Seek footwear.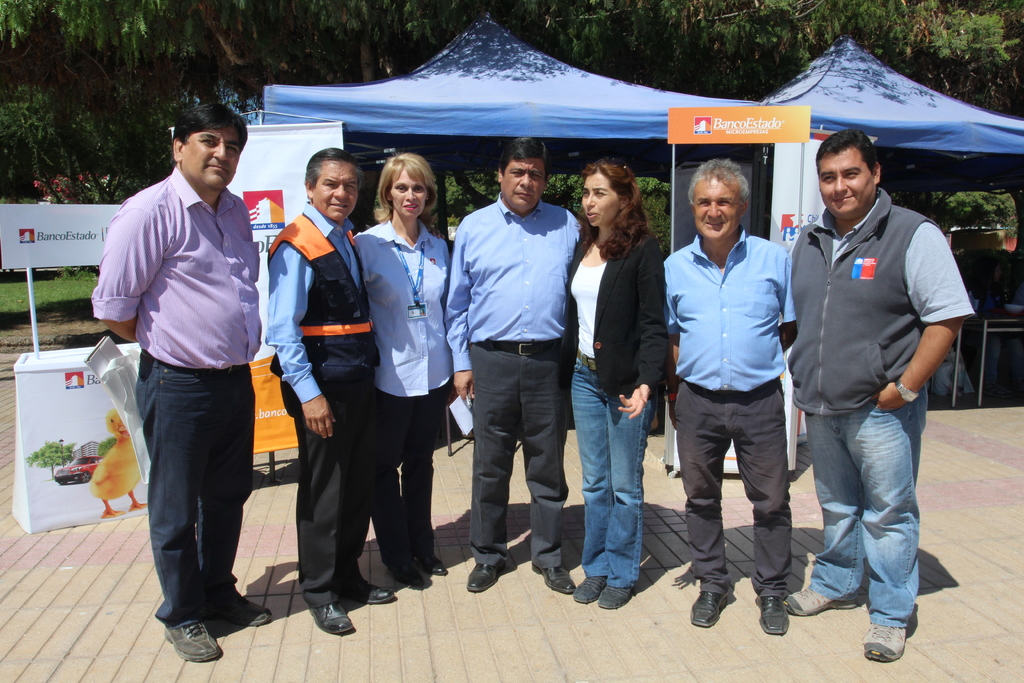
bbox(688, 586, 727, 629).
